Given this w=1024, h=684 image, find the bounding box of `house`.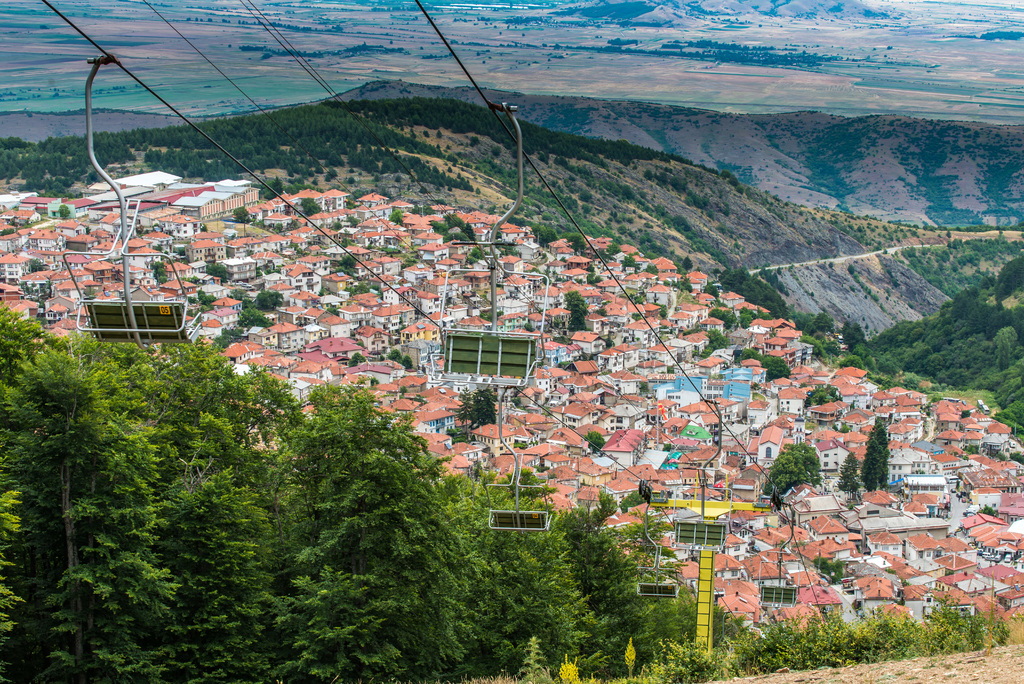
region(215, 289, 244, 312).
